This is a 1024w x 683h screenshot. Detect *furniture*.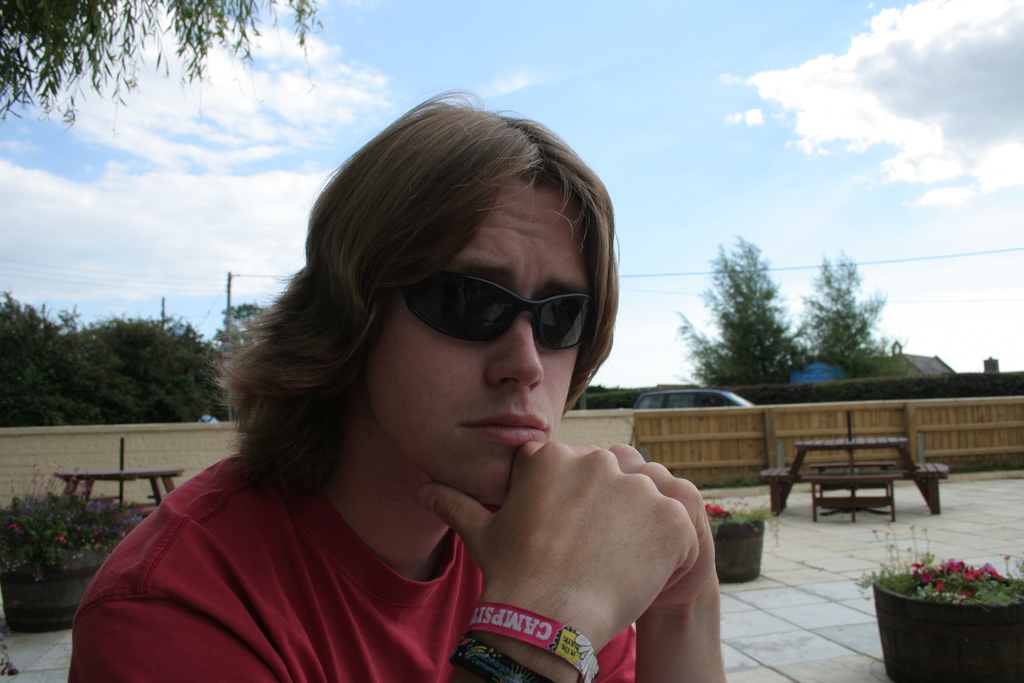
(761, 437, 948, 521).
